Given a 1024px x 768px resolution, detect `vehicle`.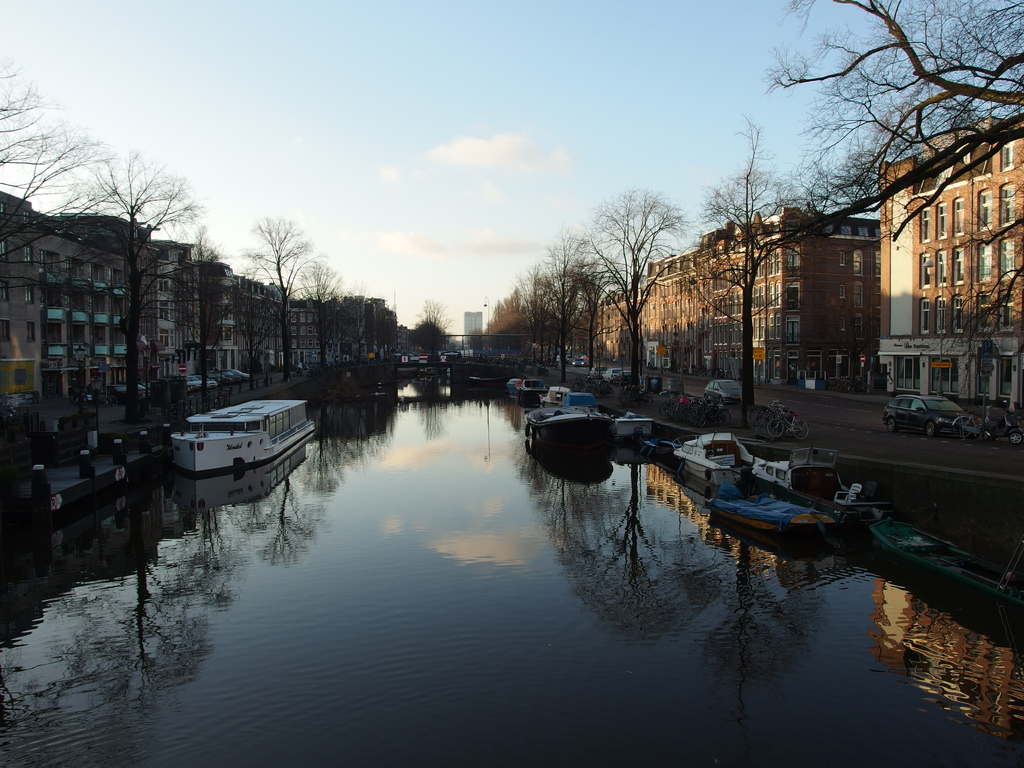
select_region(168, 398, 314, 472).
